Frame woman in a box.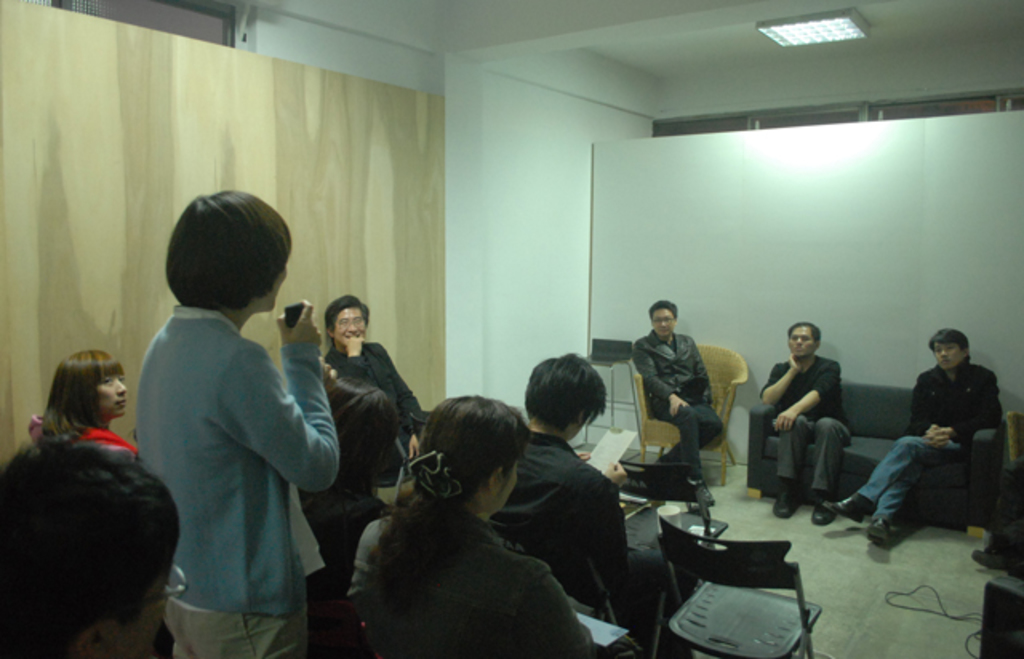
l=133, t=189, r=341, b=657.
